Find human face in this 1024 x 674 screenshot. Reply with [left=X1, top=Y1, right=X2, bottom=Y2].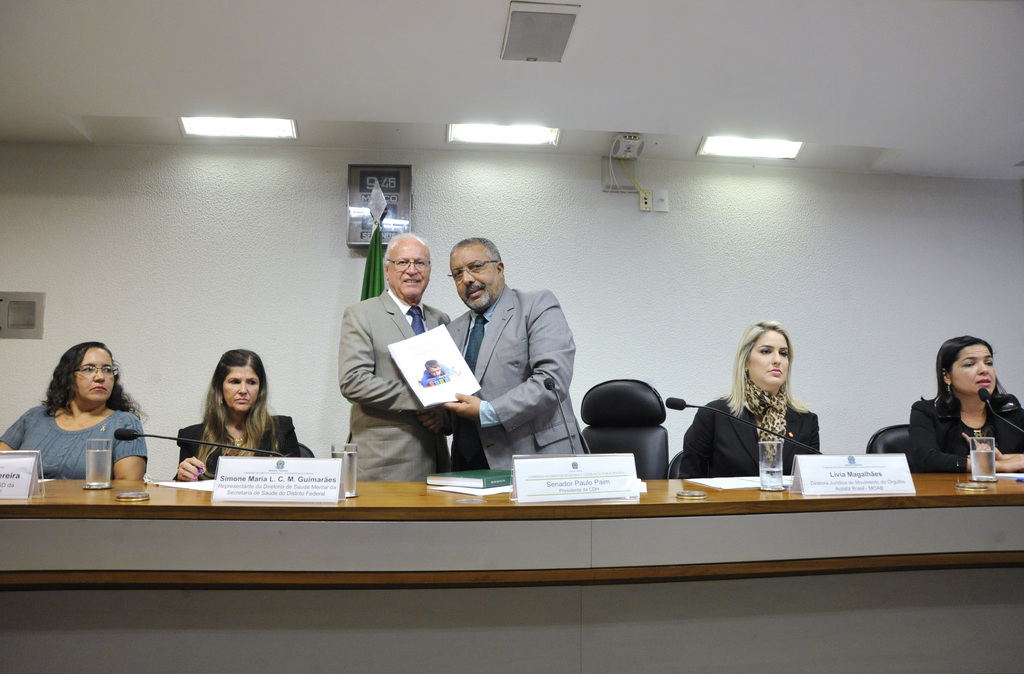
[left=388, top=243, right=429, bottom=296].
